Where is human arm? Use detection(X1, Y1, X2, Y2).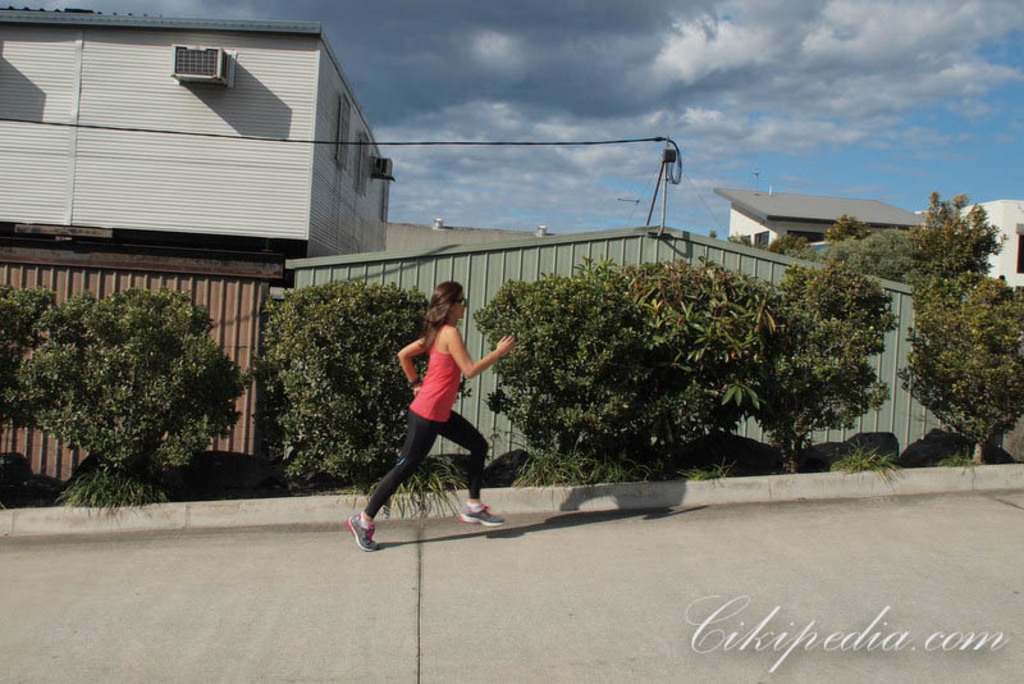
detection(444, 327, 515, 380).
